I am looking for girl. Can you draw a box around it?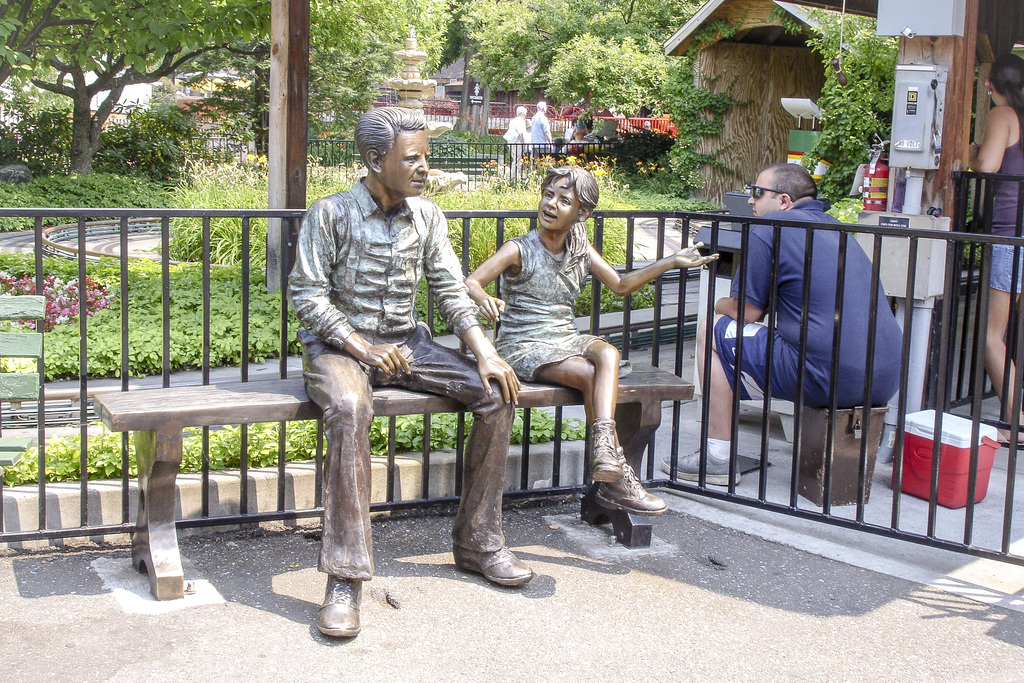
Sure, the bounding box is [x1=972, y1=59, x2=1023, y2=448].
